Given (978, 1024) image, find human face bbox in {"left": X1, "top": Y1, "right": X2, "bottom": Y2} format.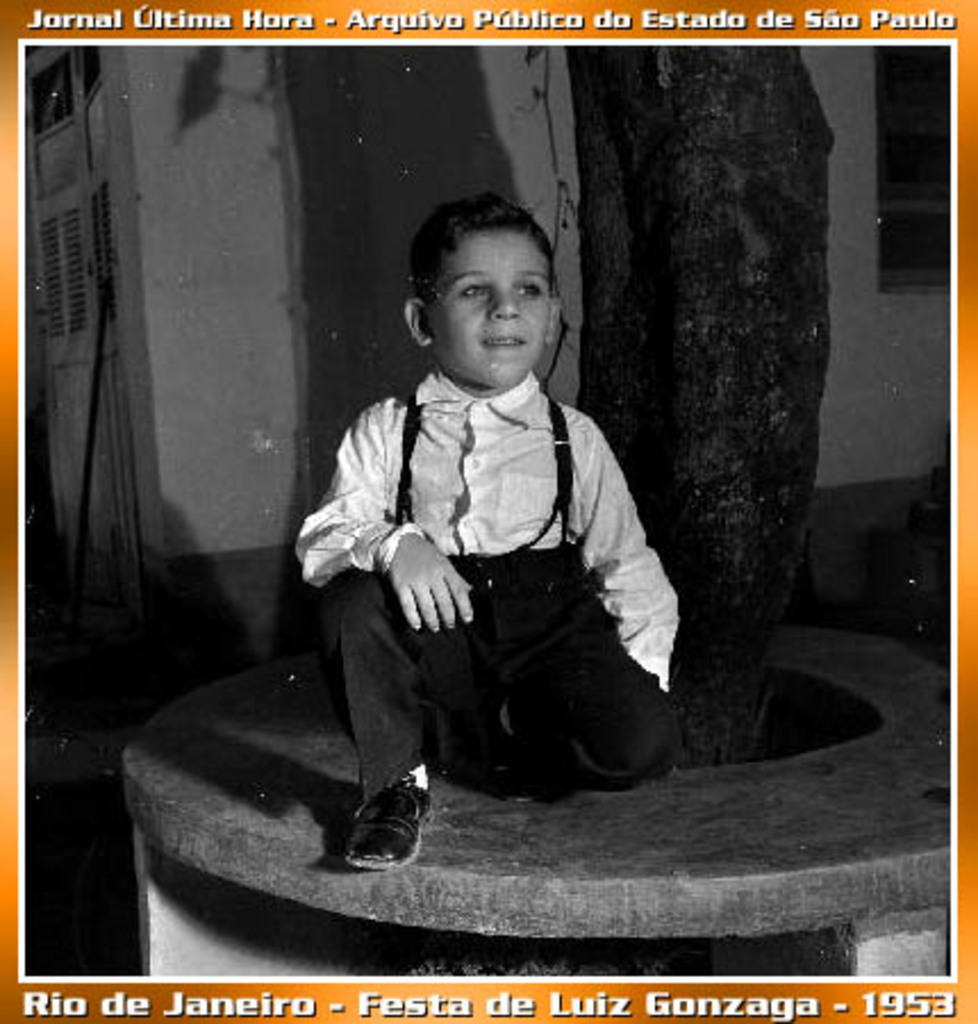
{"left": 430, "top": 223, "right": 548, "bottom": 385}.
